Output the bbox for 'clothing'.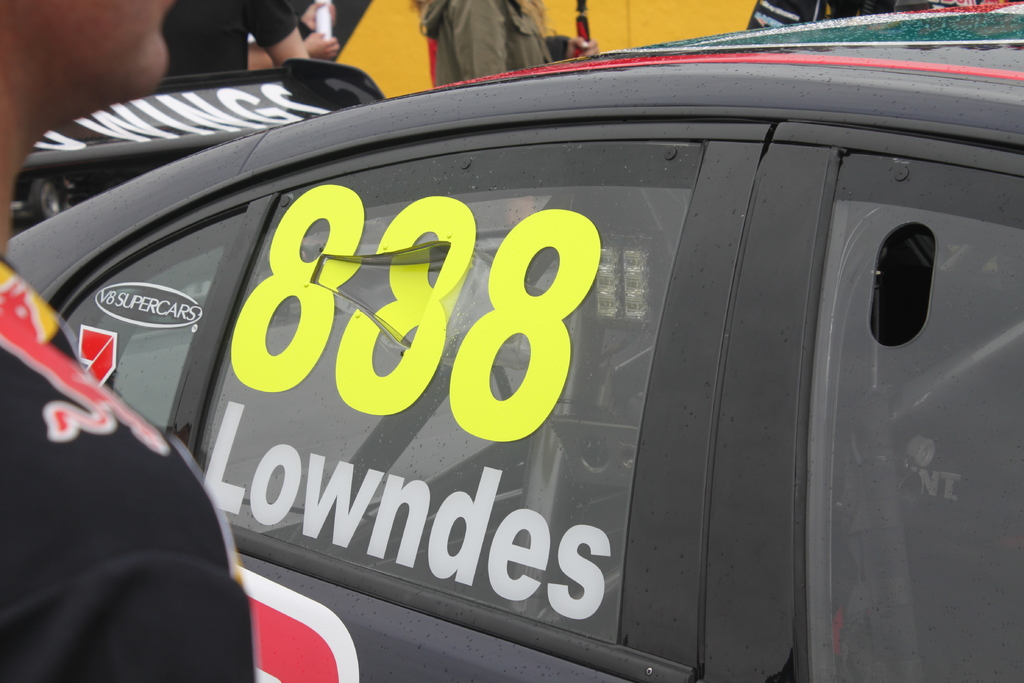
<region>417, 0, 560, 86</region>.
